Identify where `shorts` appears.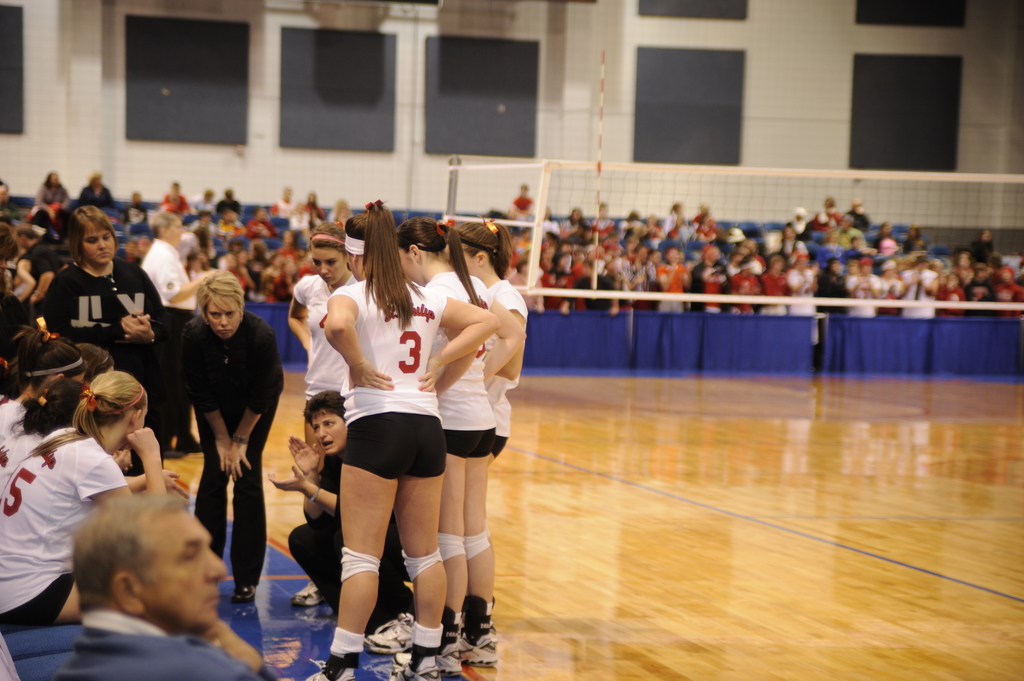
Appears at 308 395 309 400.
